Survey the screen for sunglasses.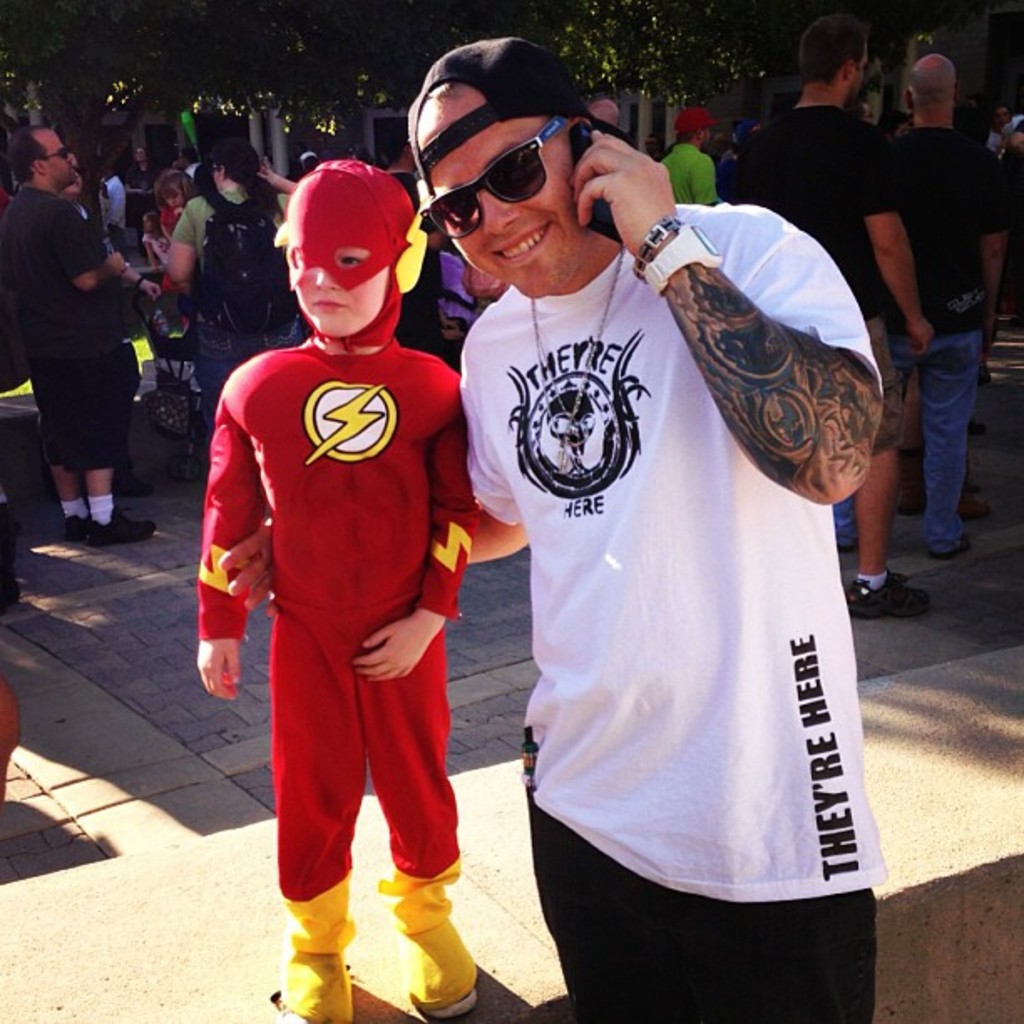
Survey found: x1=35 y1=146 x2=72 y2=161.
